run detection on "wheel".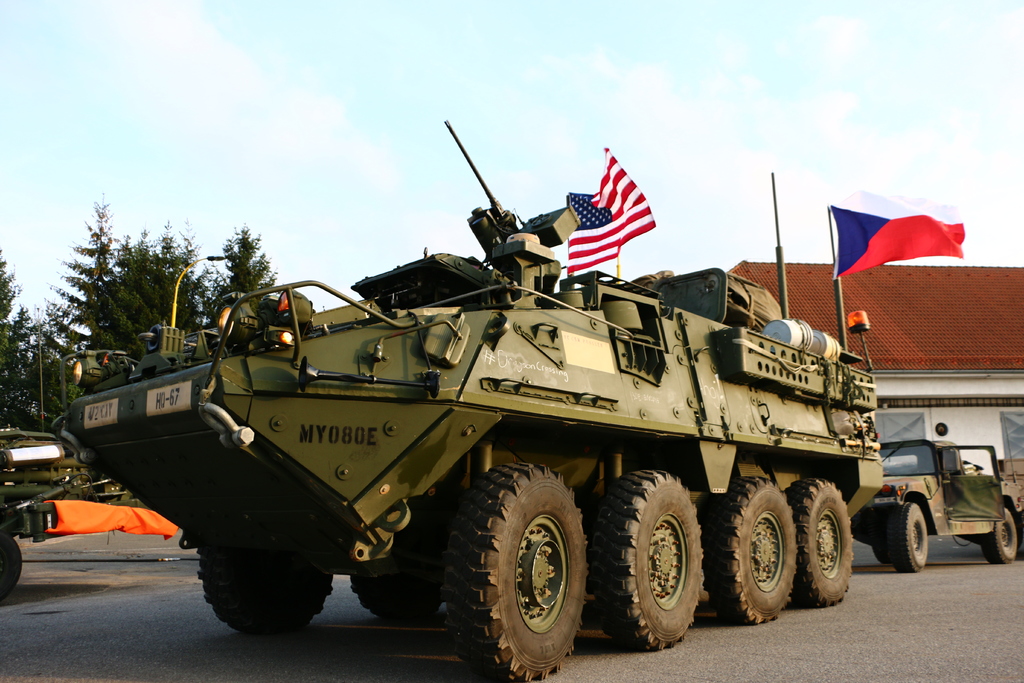
Result: x1=447 y1=472 x2=599 y2=666.
